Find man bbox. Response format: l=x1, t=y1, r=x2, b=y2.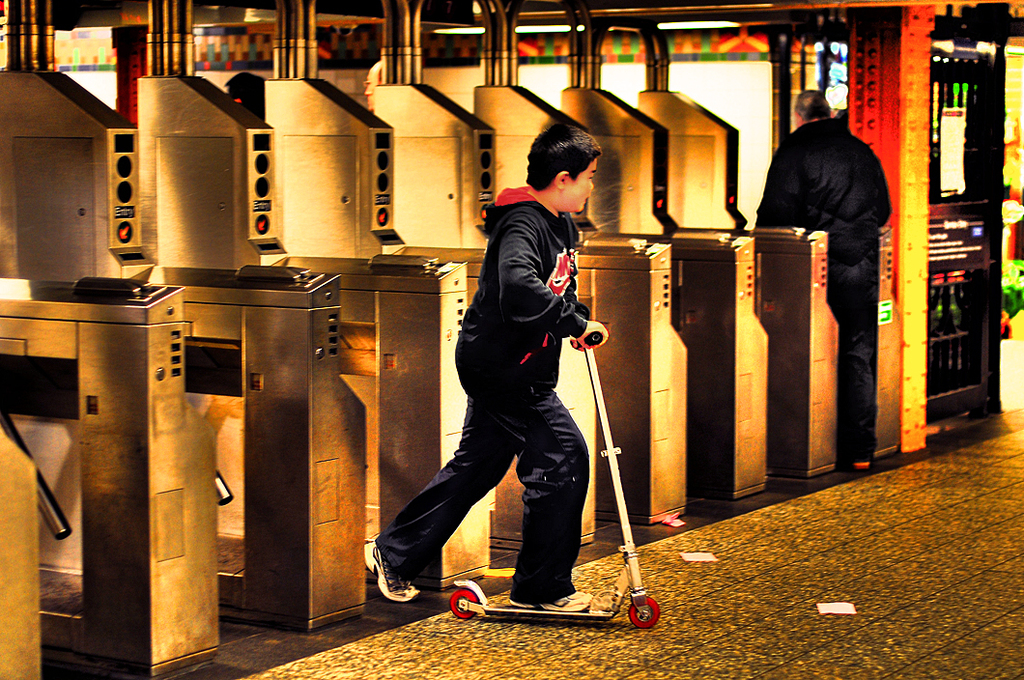
l=416, t=142, r=612, b=668.
